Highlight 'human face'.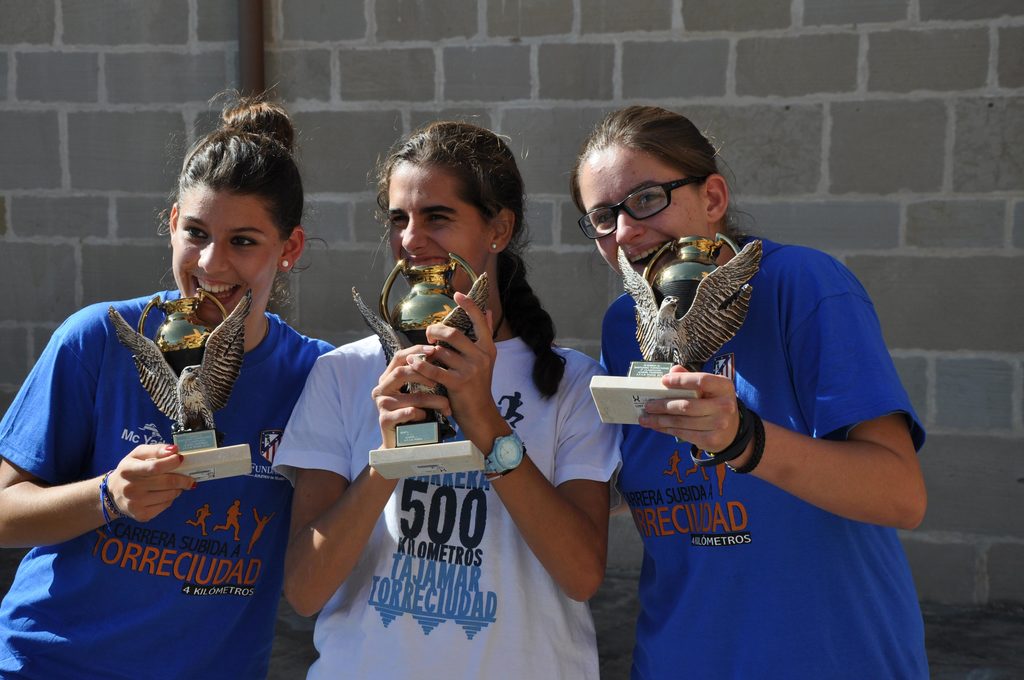
Highlighted region: {"x1": 387, "y1": 156, "x2": 489, "y2": 298}.
